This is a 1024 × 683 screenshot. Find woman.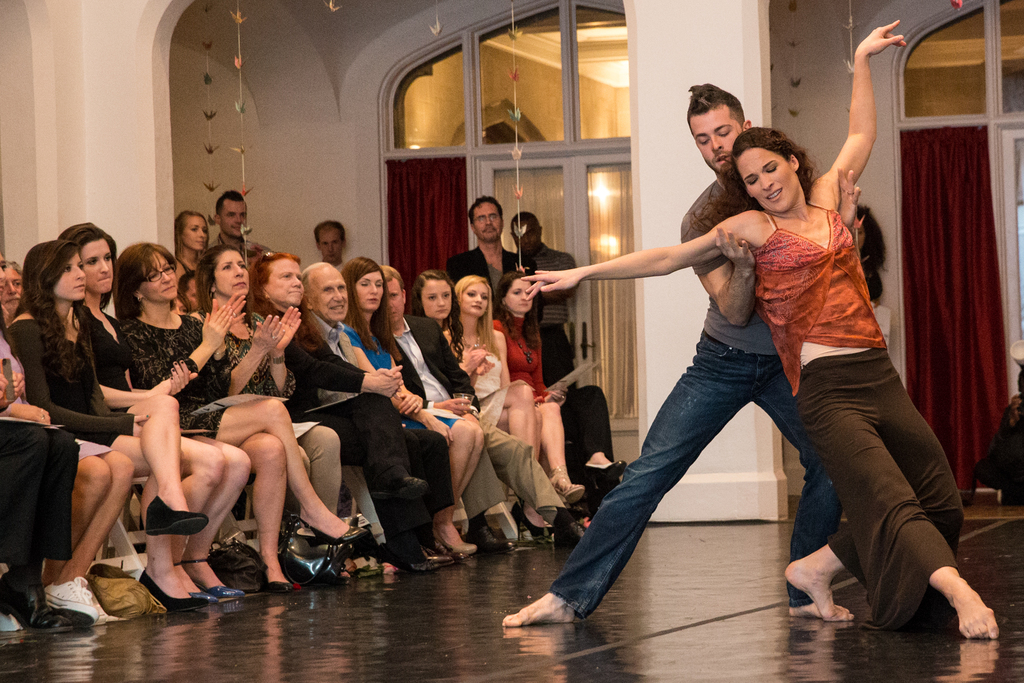
Bounding box: [x1=178, y1=238, x2=375, y2=607].
